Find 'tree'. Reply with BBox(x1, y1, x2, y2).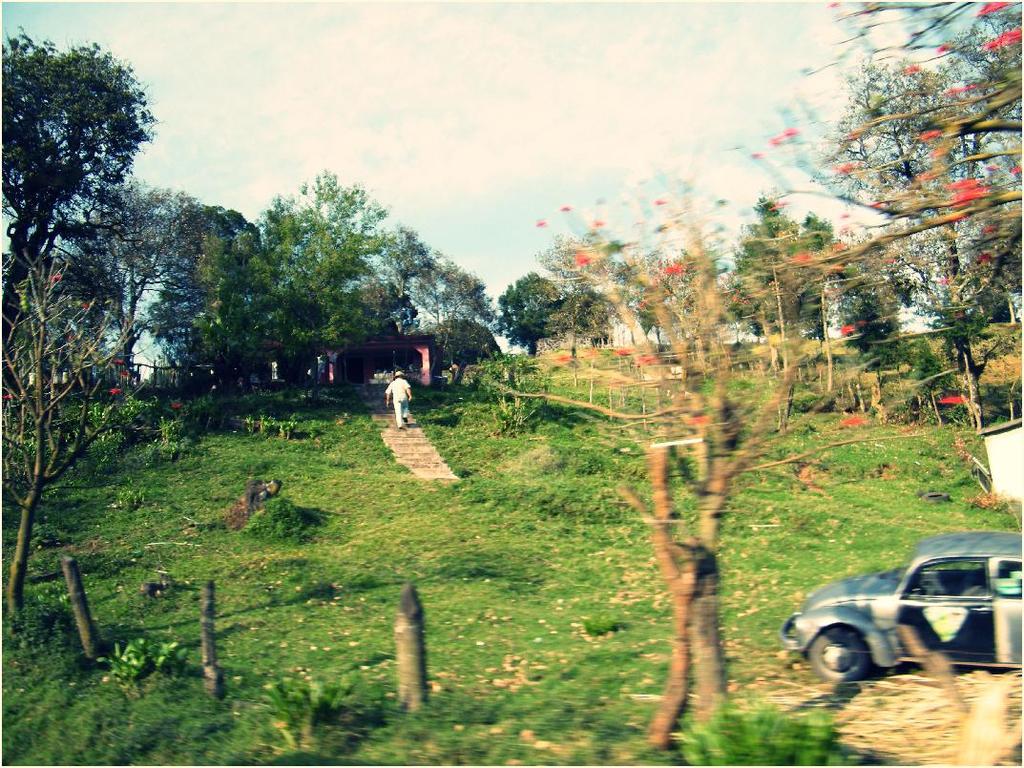
BBox(700, 0, 1023, 291).
